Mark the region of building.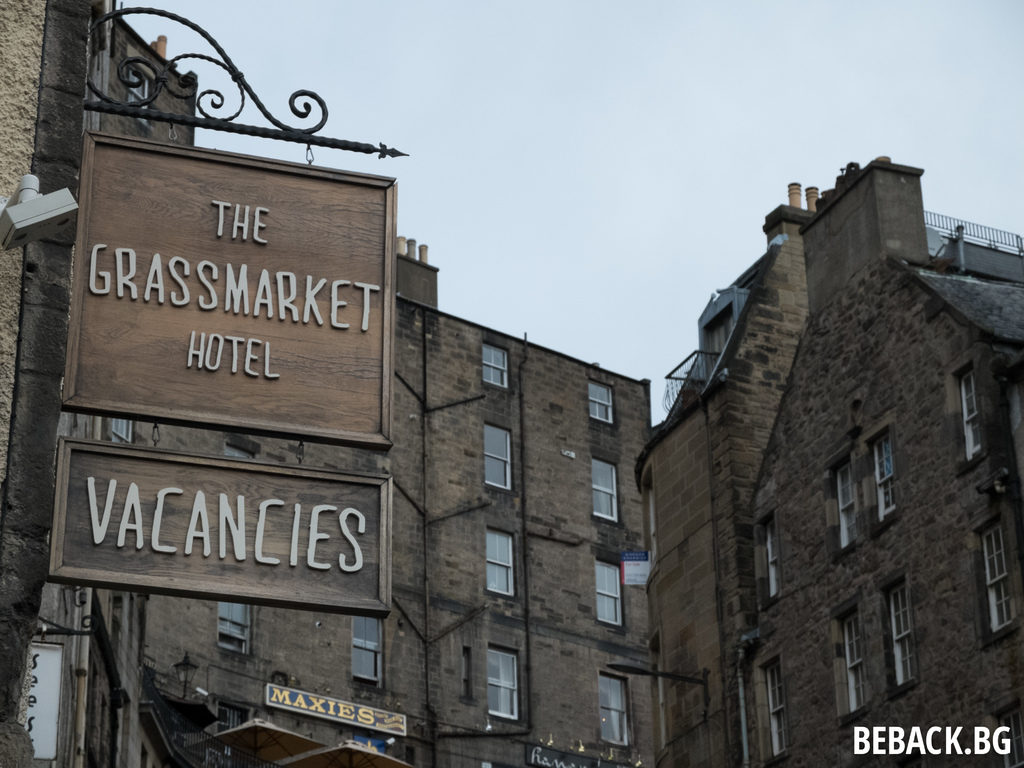
Region: [x1=0, y1=0, x2=1023, y2=766].
